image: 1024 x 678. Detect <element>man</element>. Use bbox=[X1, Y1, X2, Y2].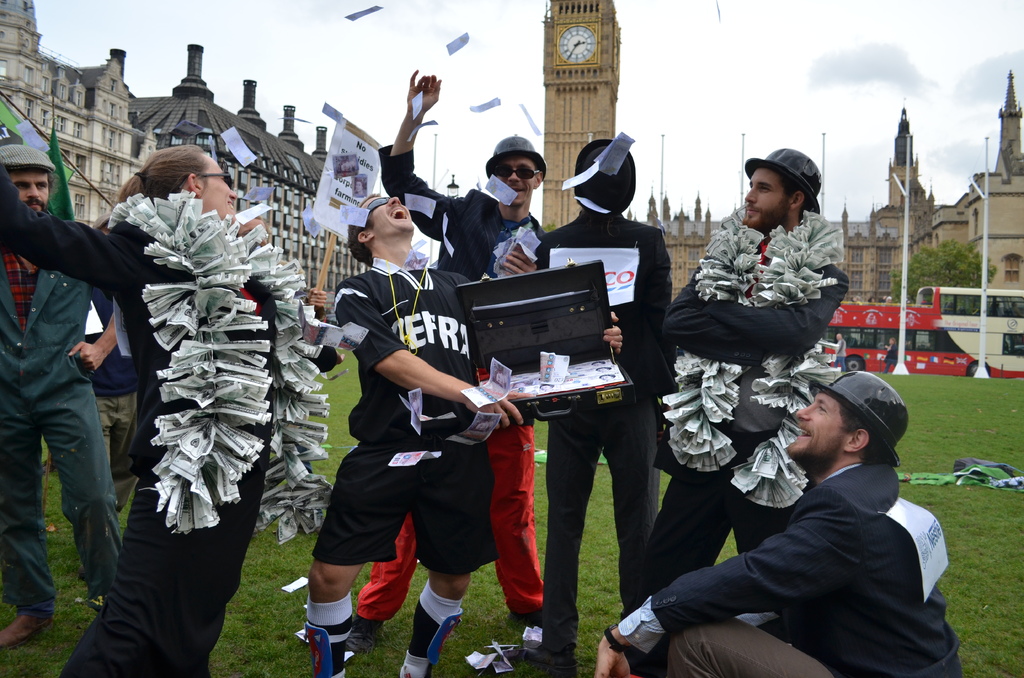
bbox=[505, 175, 678, 674].
